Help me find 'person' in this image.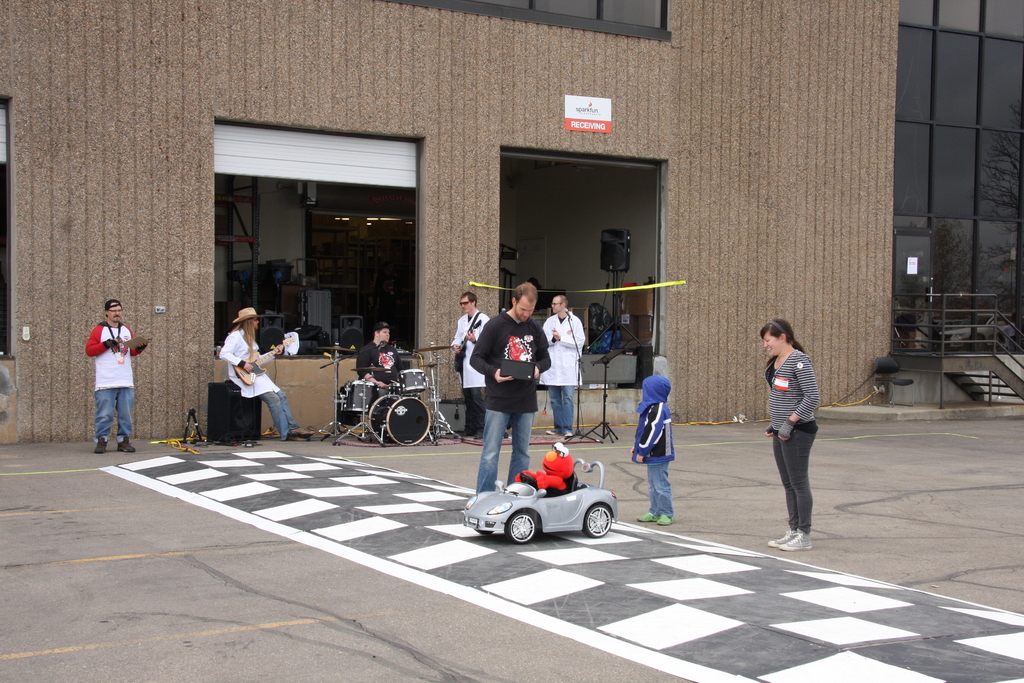
Found it: (358, 320, 403, 377).
